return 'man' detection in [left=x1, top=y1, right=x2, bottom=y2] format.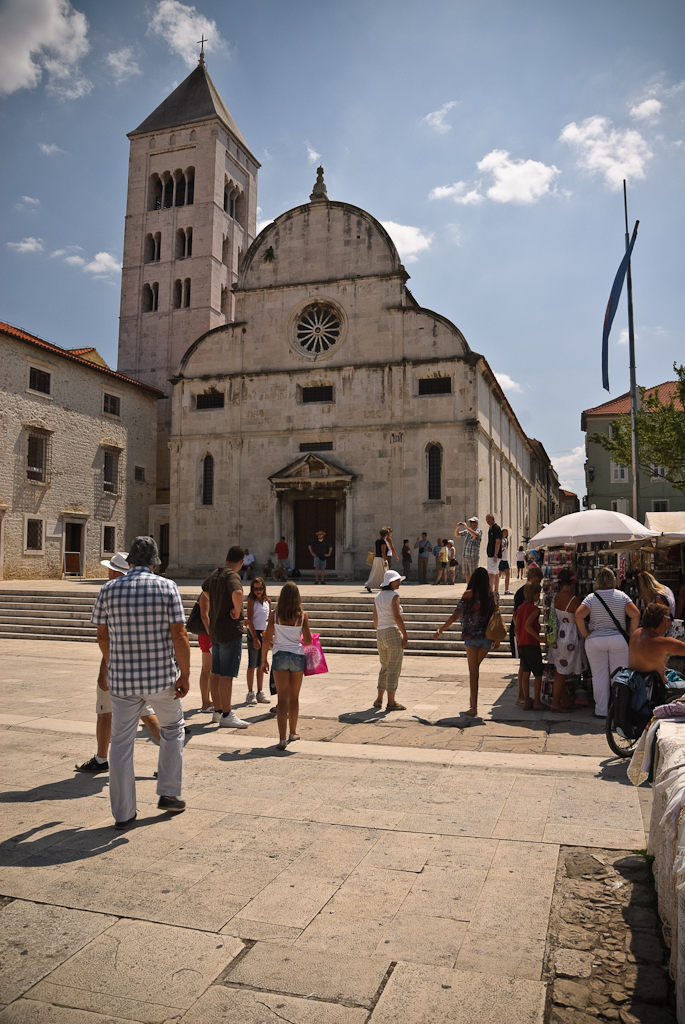
[left=202, top=547, right=254, bottom=733].
